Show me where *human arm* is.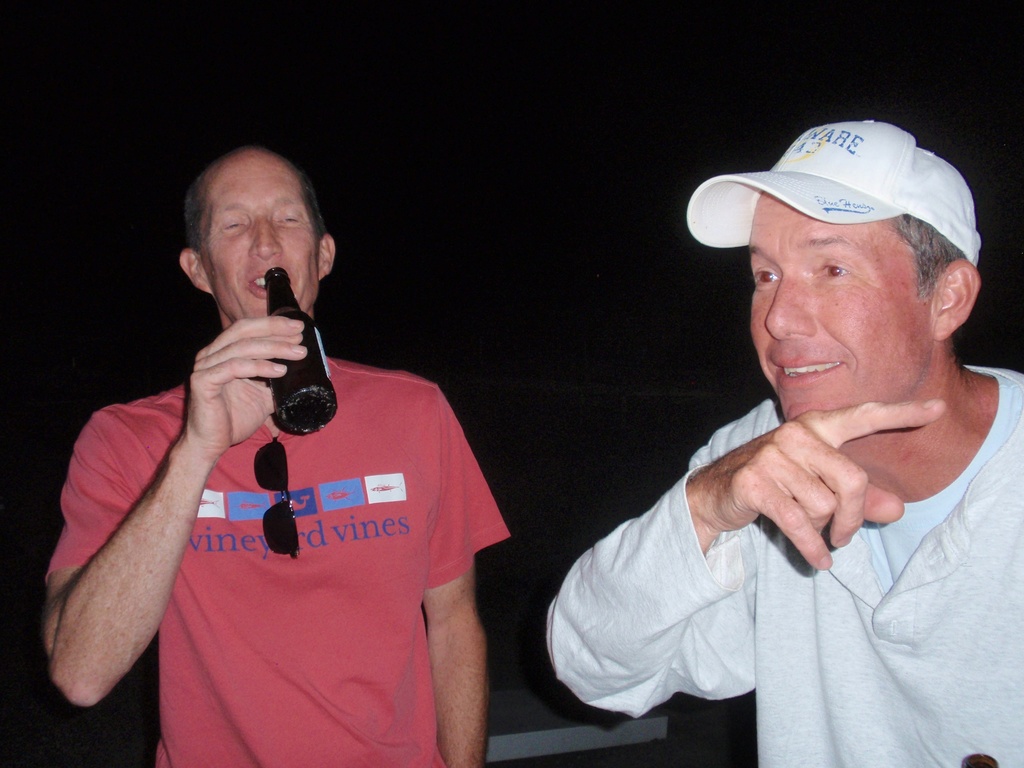
*human arm* is at l=47, t=323, r=245, b=689.
